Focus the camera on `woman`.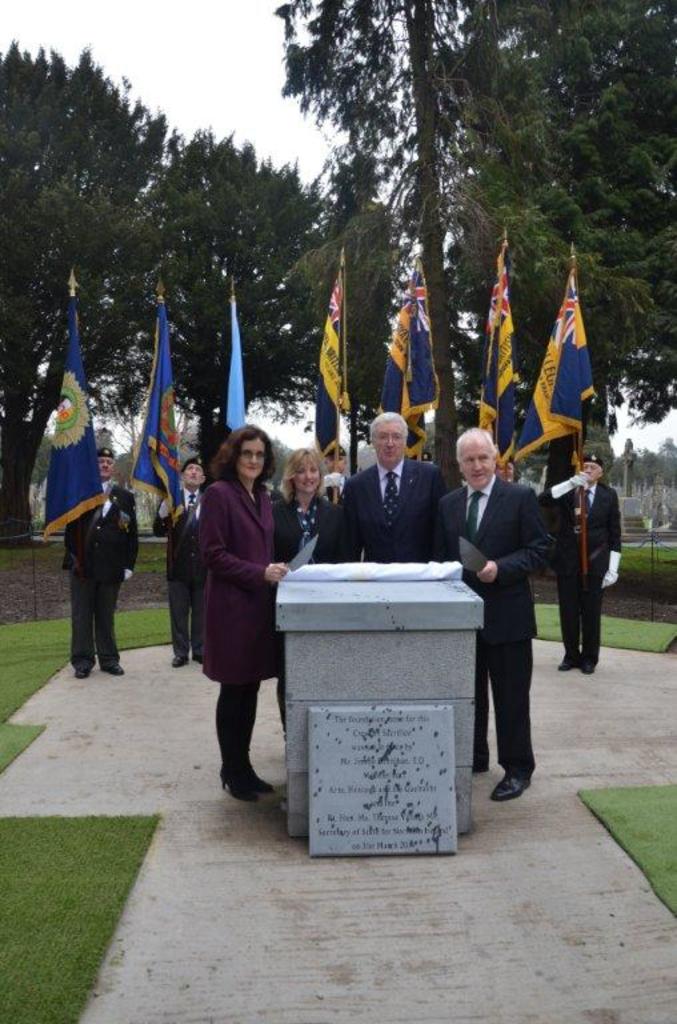
Focus region: select_region(192, 425, 300, 788).
